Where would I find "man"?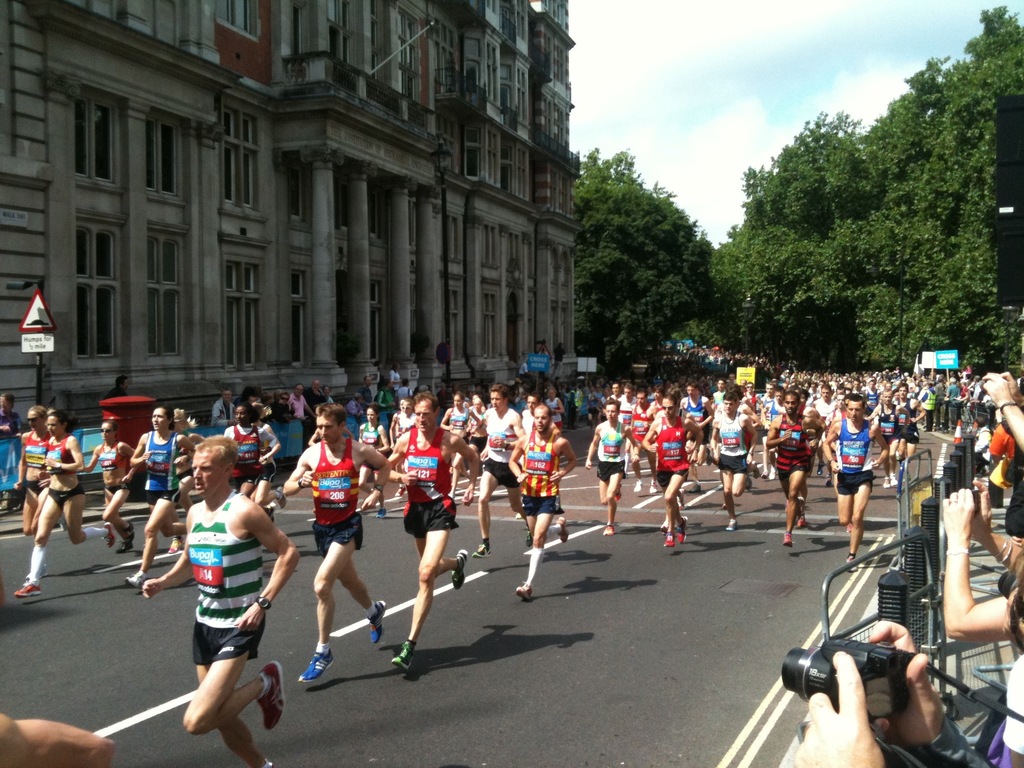
At 819:399:890:572.
